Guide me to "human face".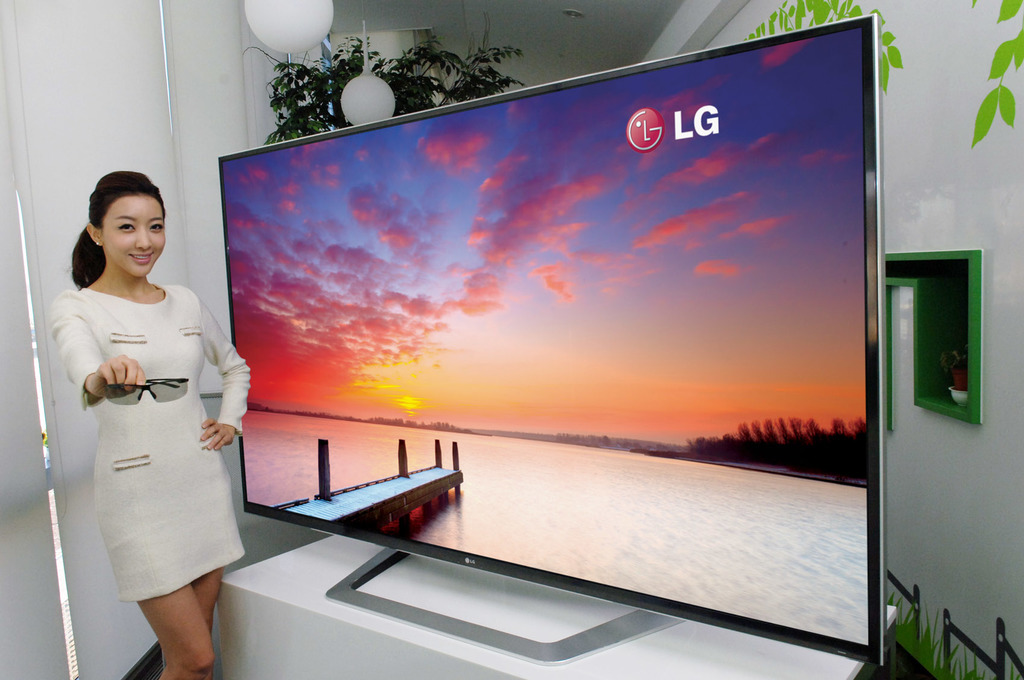
Guidance: 101 197 168 274.
